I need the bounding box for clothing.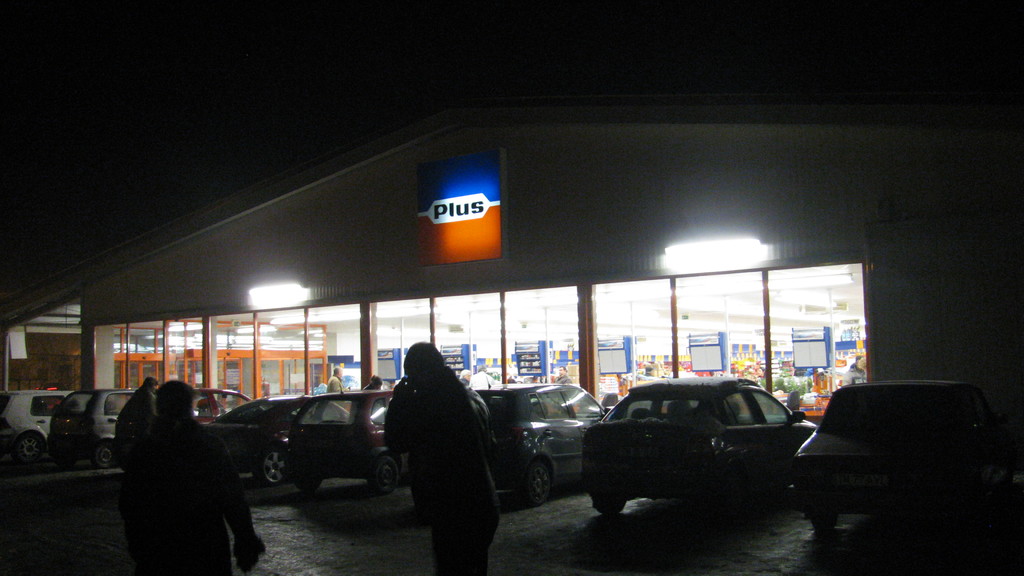
Here it is: detection(330, 377, 342, 396).
